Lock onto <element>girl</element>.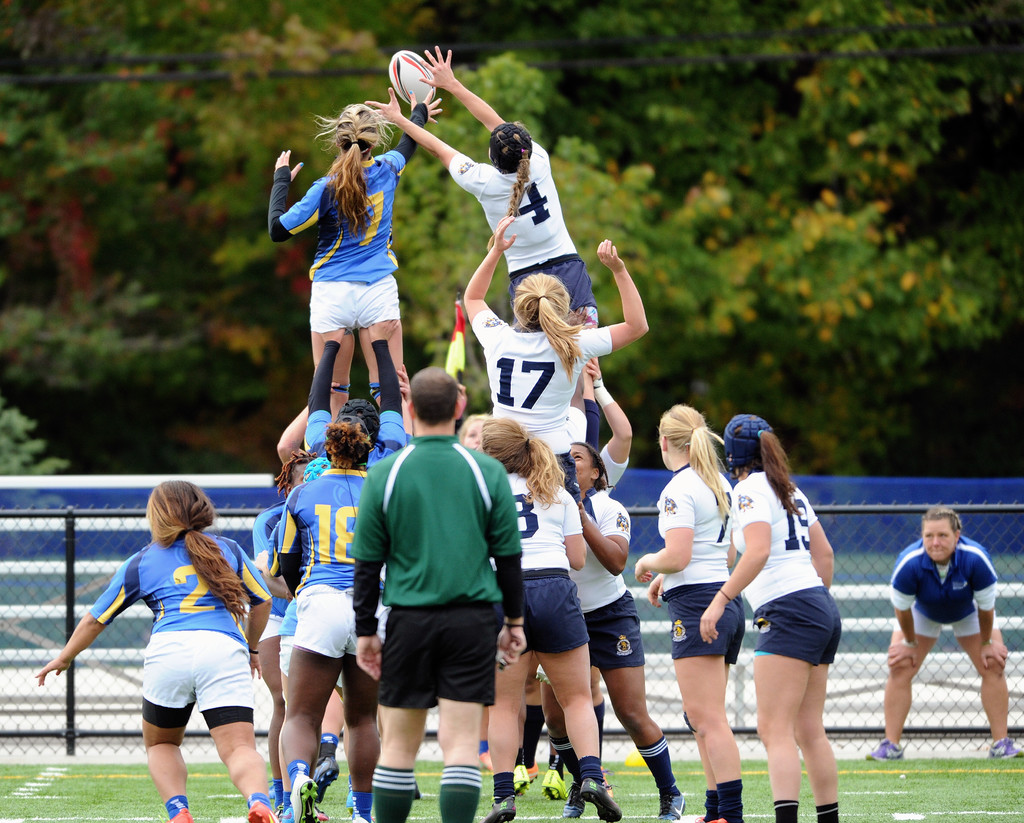
Locked: rect(268, 88, 445, 423).
